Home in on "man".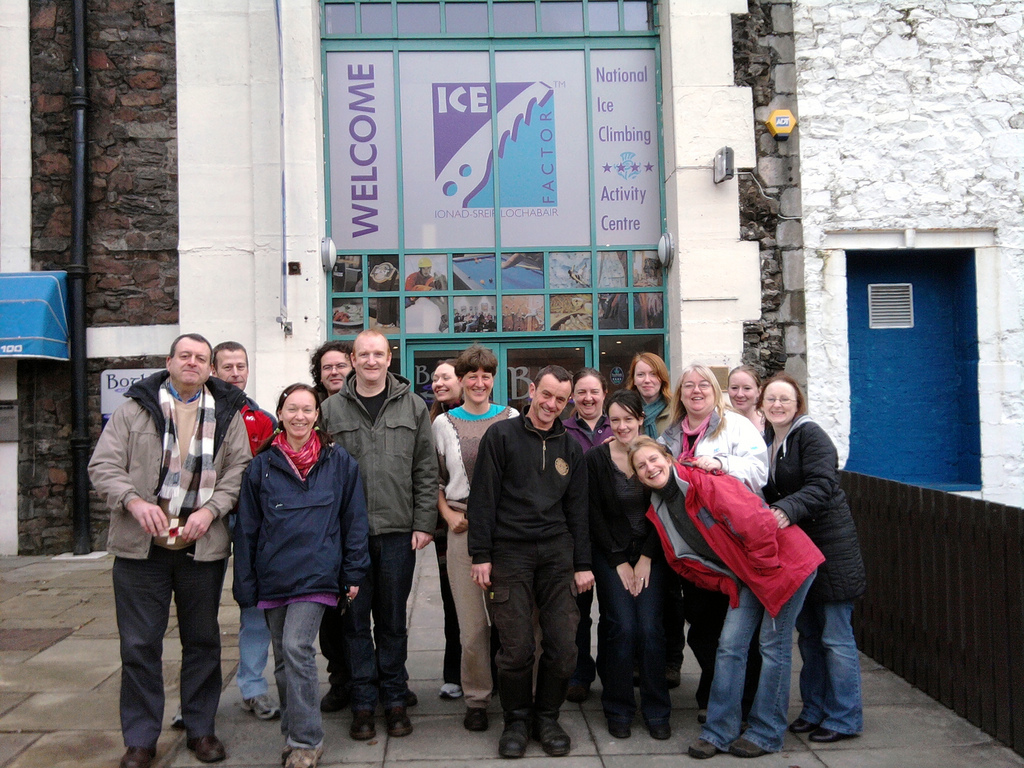
Homed in at (156,340,281,730).
